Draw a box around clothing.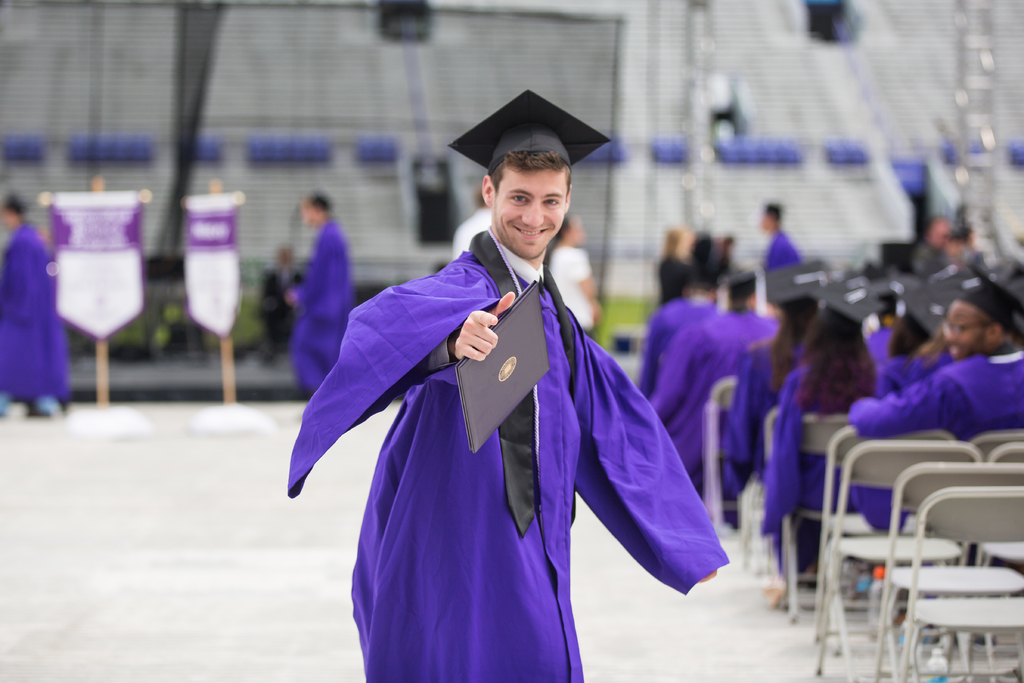
l=771, t=367, r=859, b=548.
